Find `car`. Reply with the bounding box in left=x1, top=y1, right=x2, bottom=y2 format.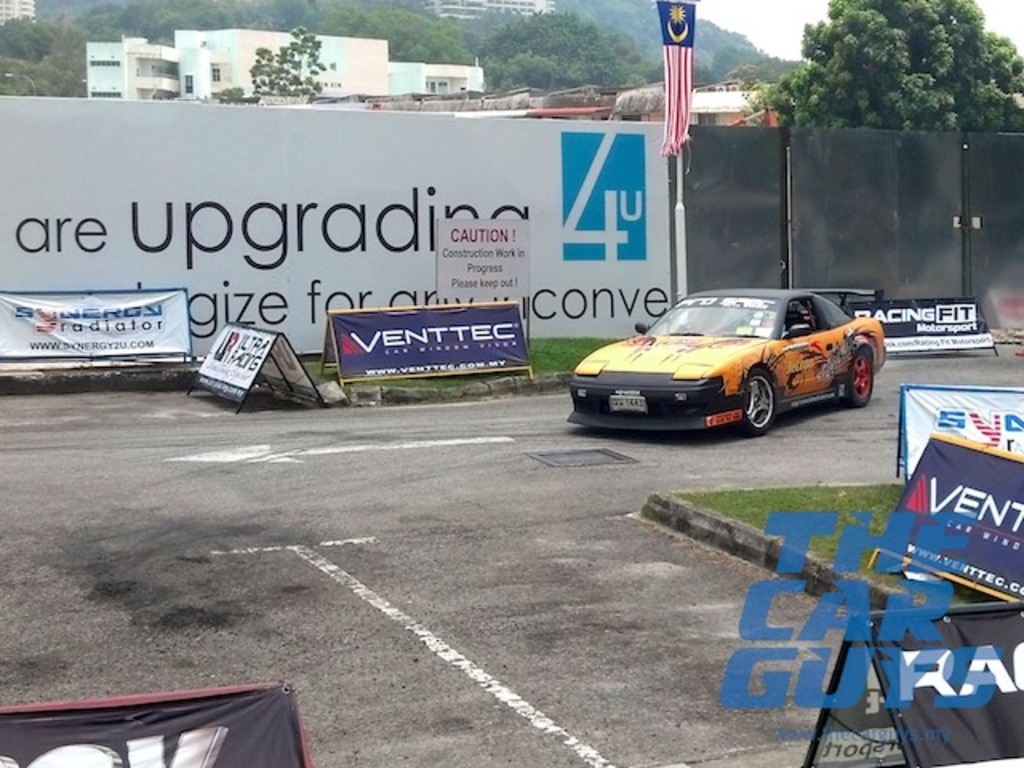
left=562, top=278, right=885, bottom=429.
